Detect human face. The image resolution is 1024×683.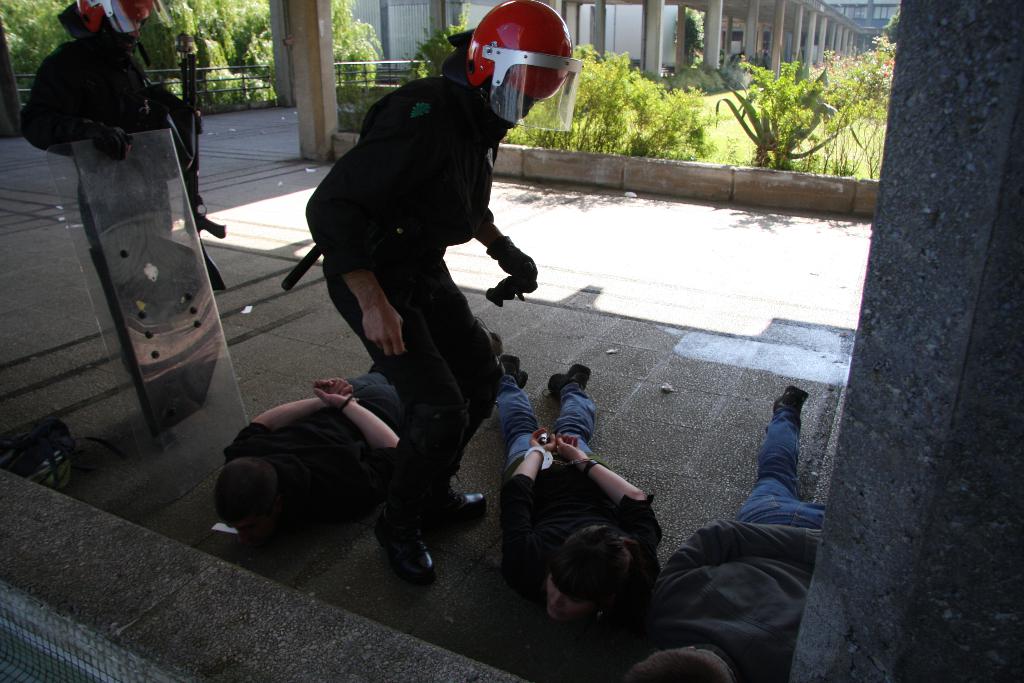
Rect(547, 572, 601, 623).
